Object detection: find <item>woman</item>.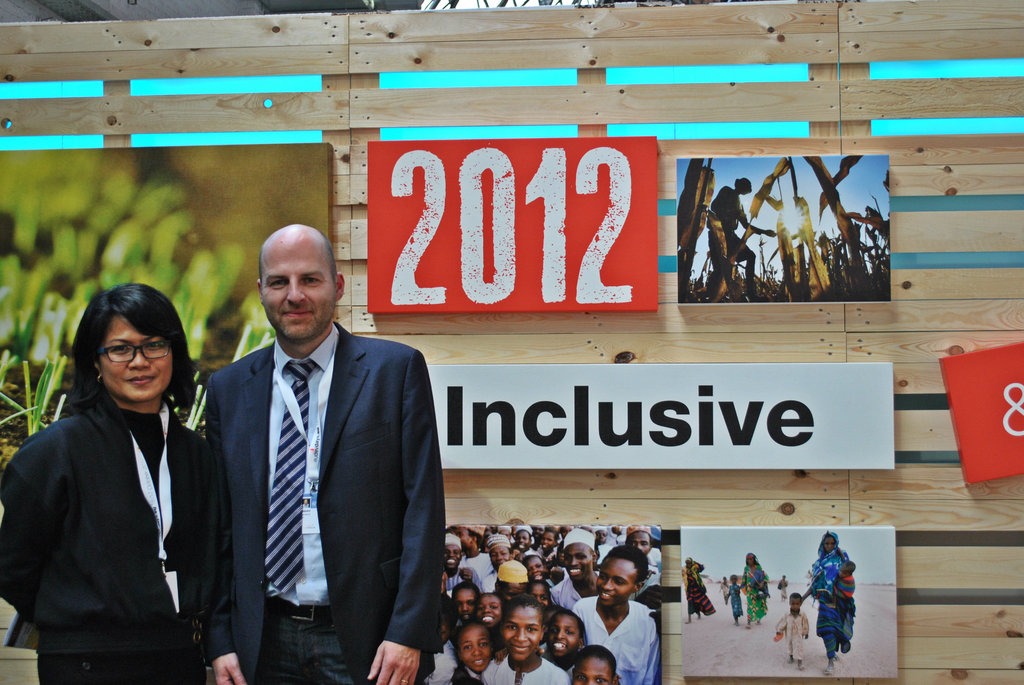
(left=740, top=553, right=770, bottom=631).
